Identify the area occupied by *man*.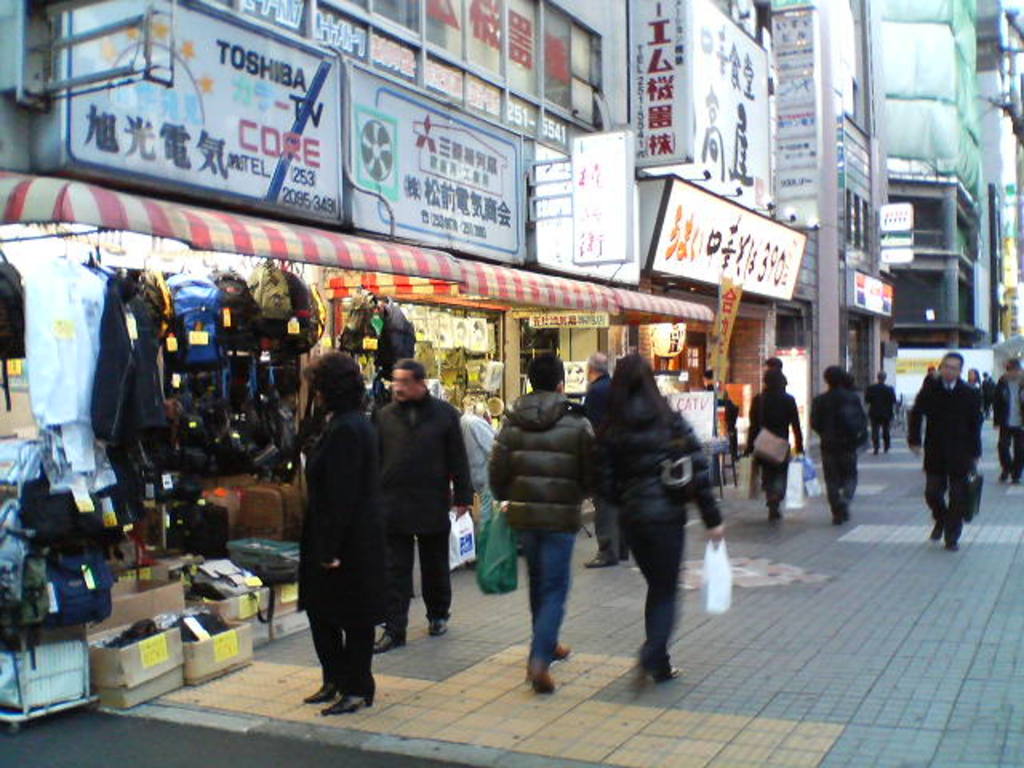
Area: x1=742 y1=371 x2=805 y2=525.
